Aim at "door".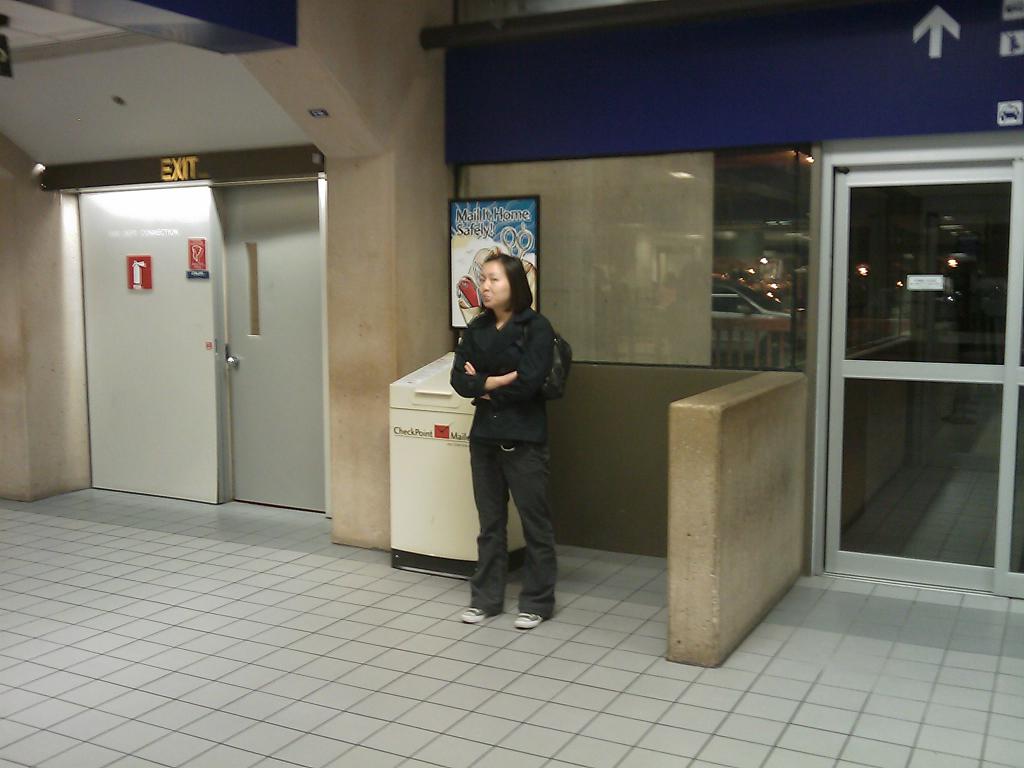
Aimed at rect(81, 186, 317, 506).
